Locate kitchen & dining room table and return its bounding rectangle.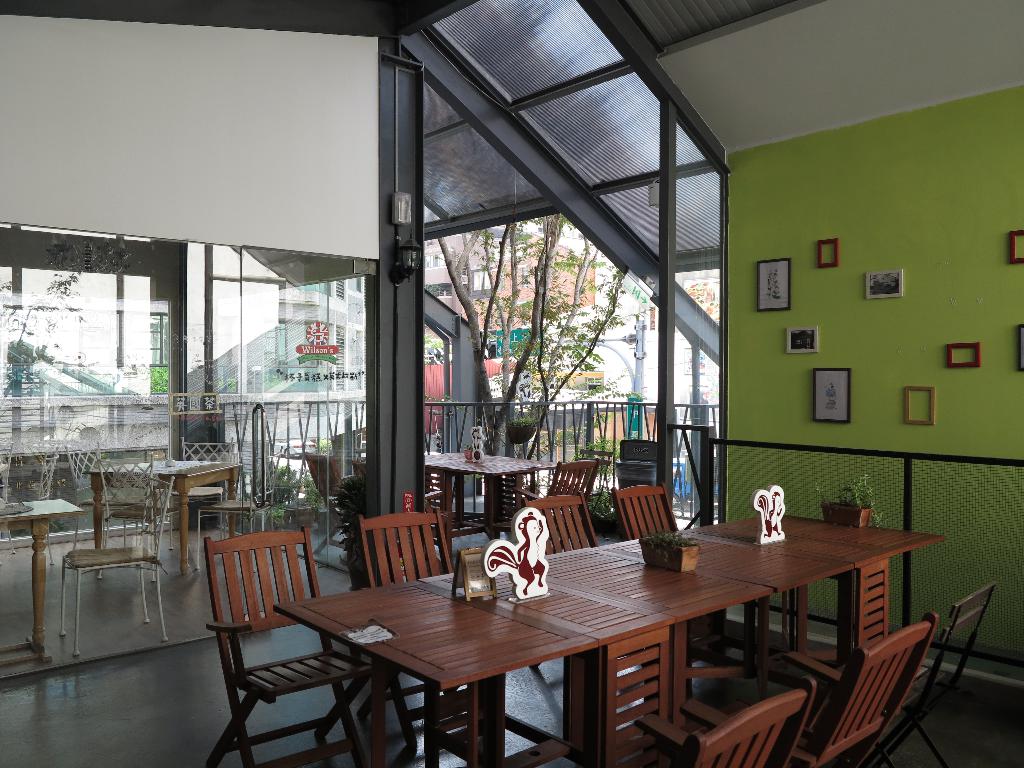
BBox(208, 509, 957, 767).
